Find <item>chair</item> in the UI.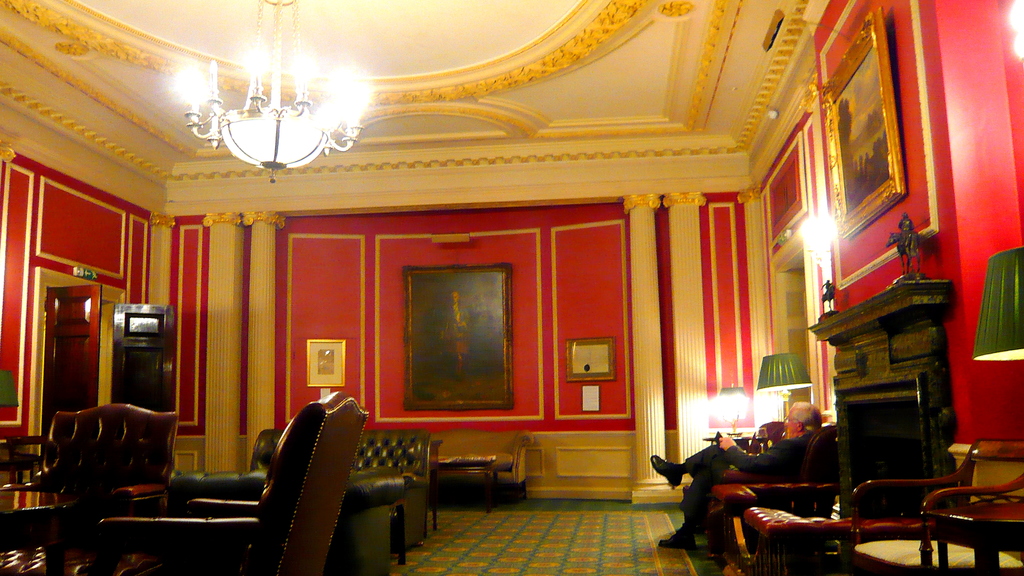
UI element at {"x1": 845, "y1": 436, "x2": 1023, "y2": 575}.
